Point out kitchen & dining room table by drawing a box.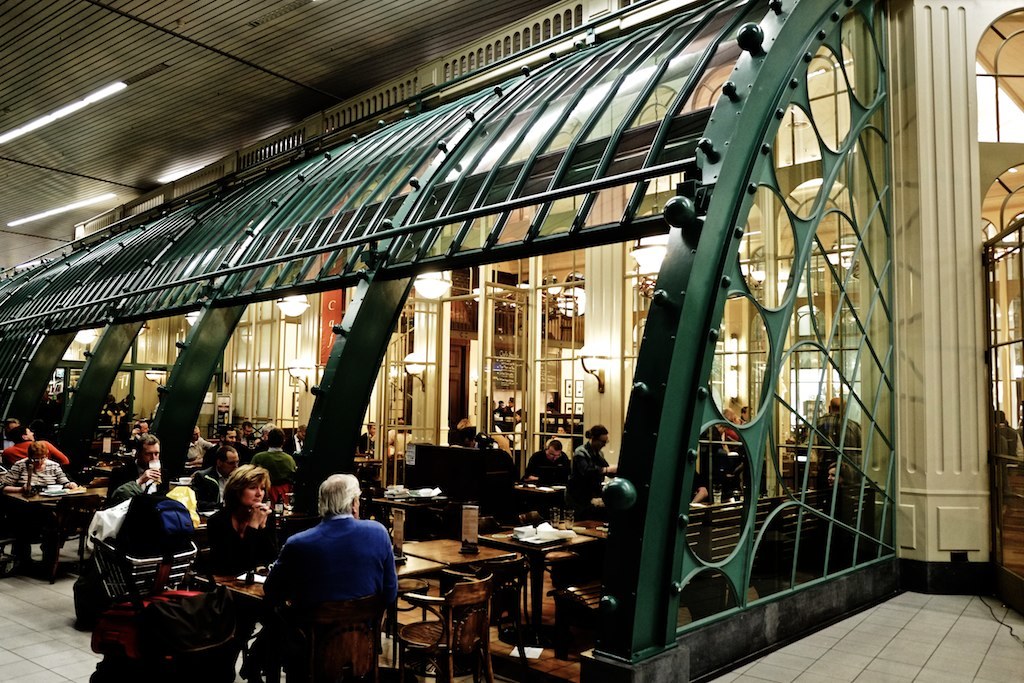
<box>470,513,617,659</box>.
